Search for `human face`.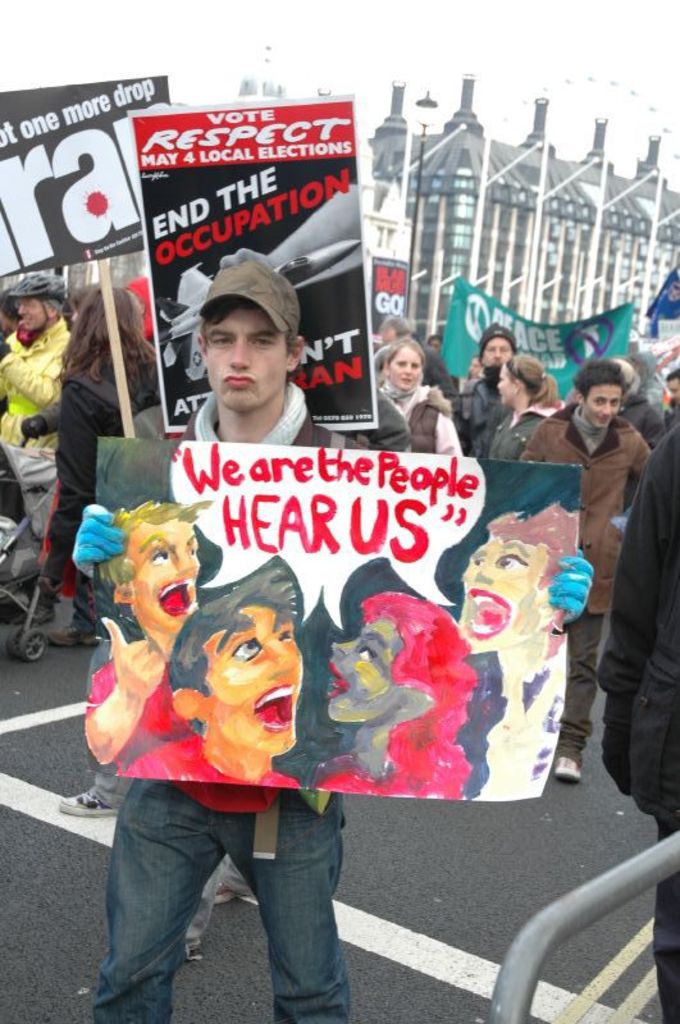
Found at (389, 343, 420, 388).
